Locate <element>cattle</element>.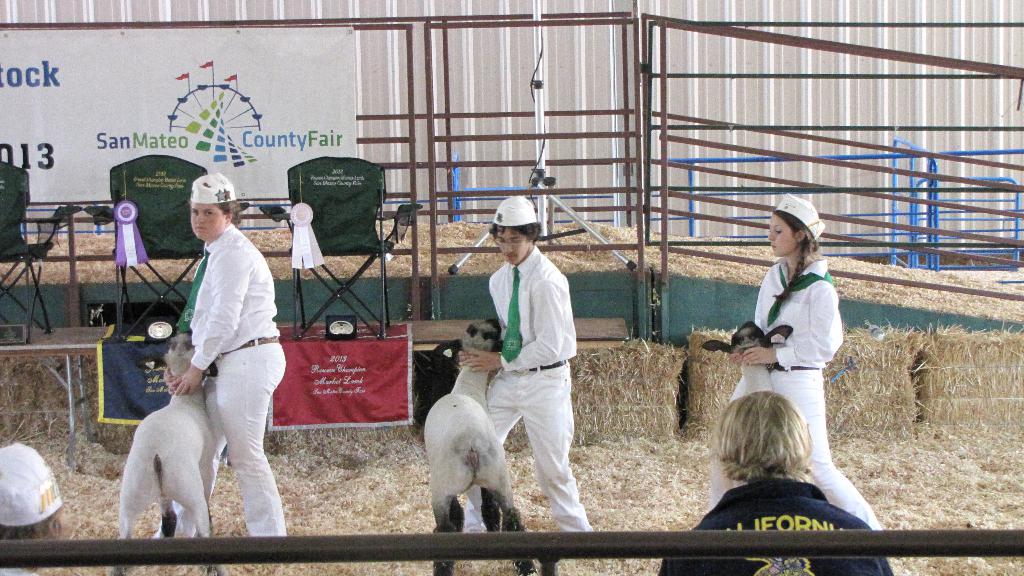
Bounding box: [705,321,793,502].
